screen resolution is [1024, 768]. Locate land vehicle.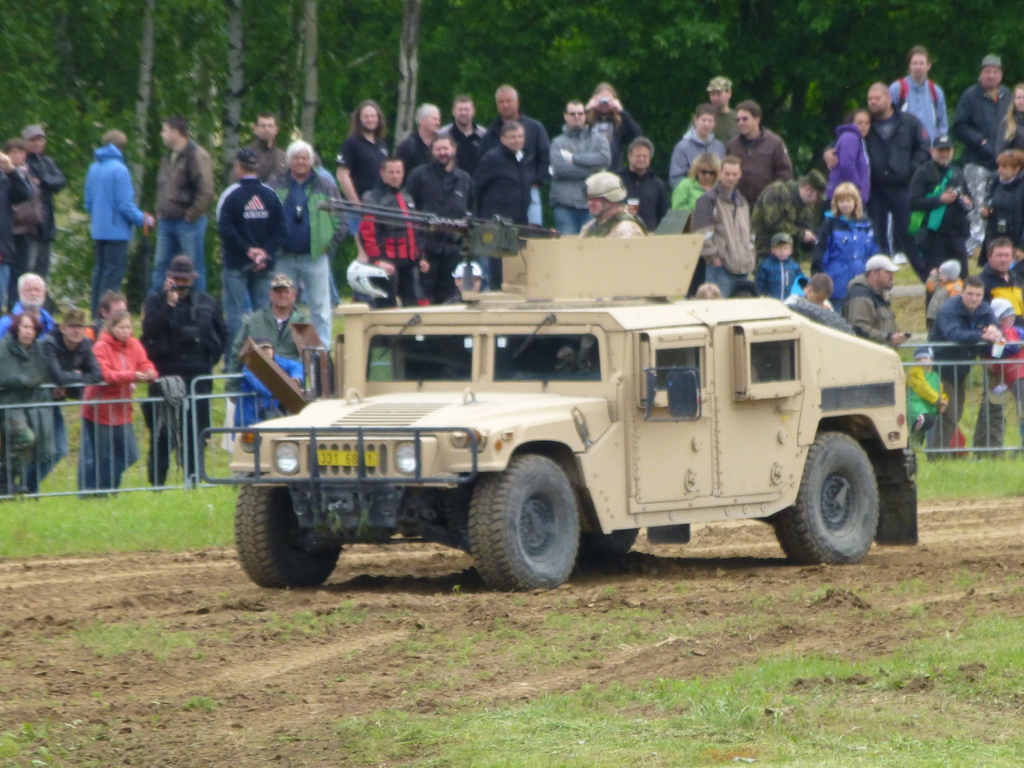
box=[199, 195, 918, 585].
